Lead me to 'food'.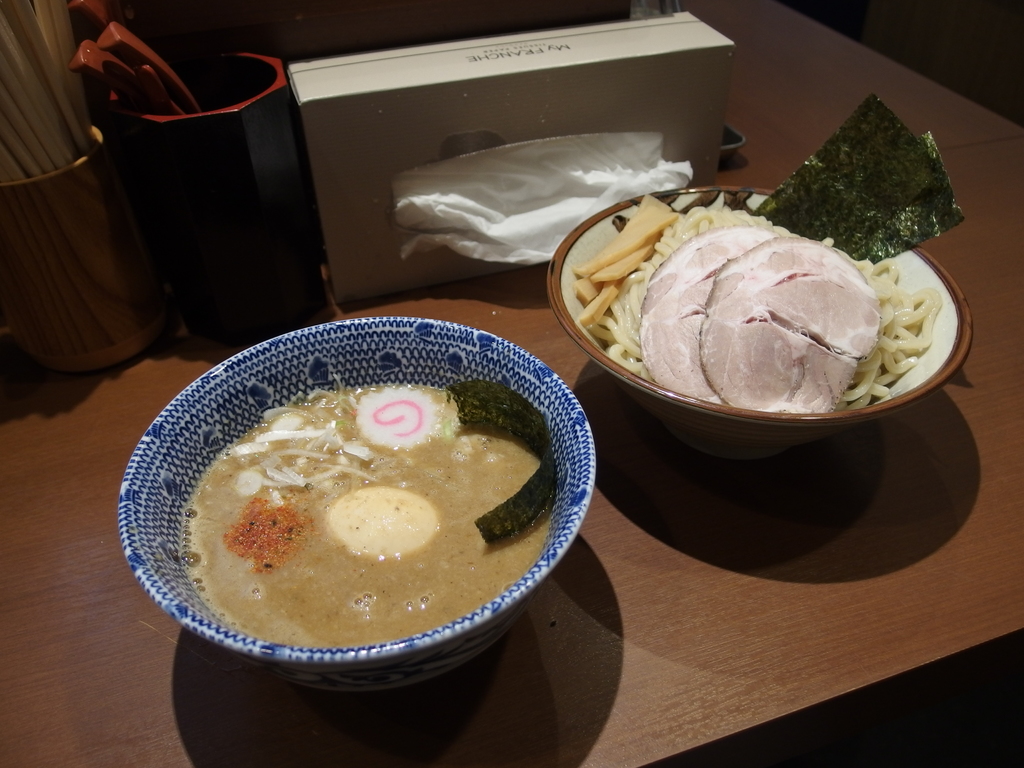
Lead to left=181, top=368, right=556, bottom=648.
